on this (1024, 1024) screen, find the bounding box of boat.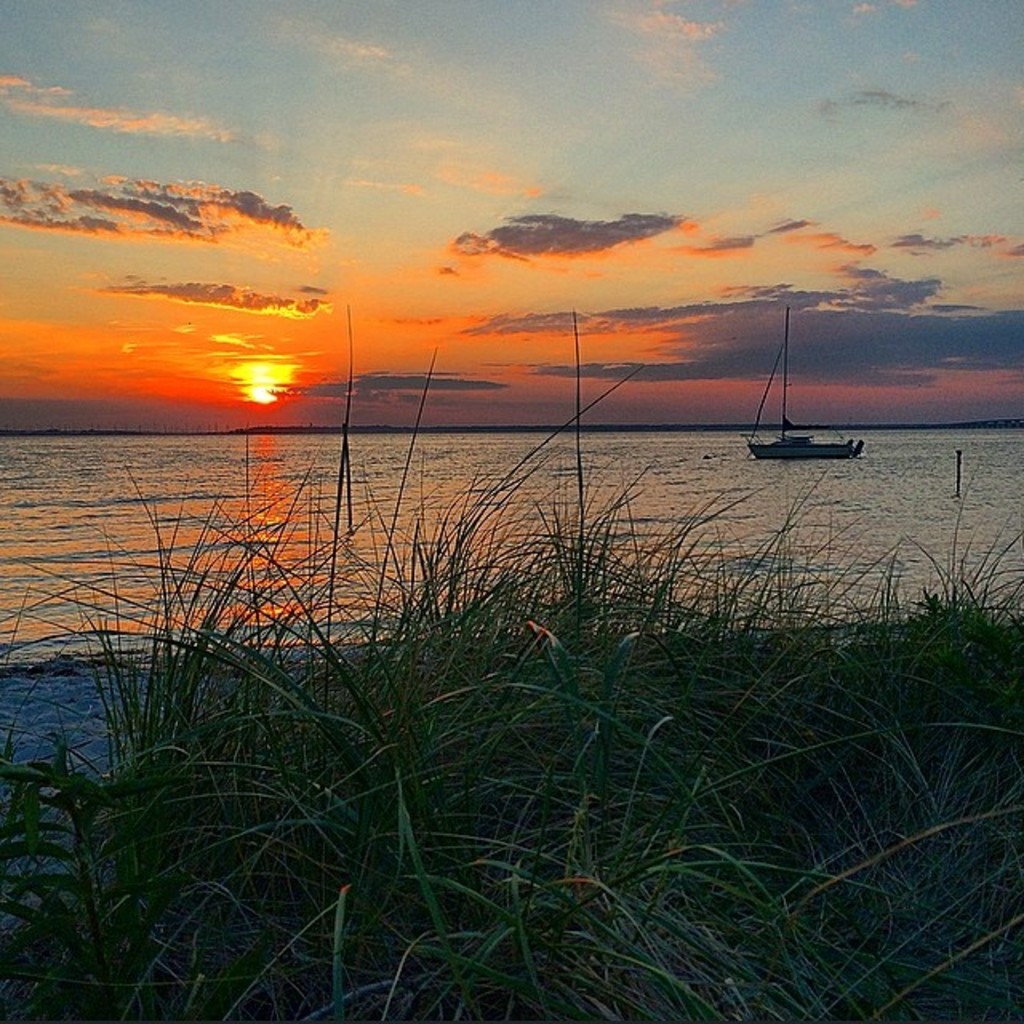
Bounding box: {"left": 752, "top": 331, "right": 869, "bottom": 474}.
